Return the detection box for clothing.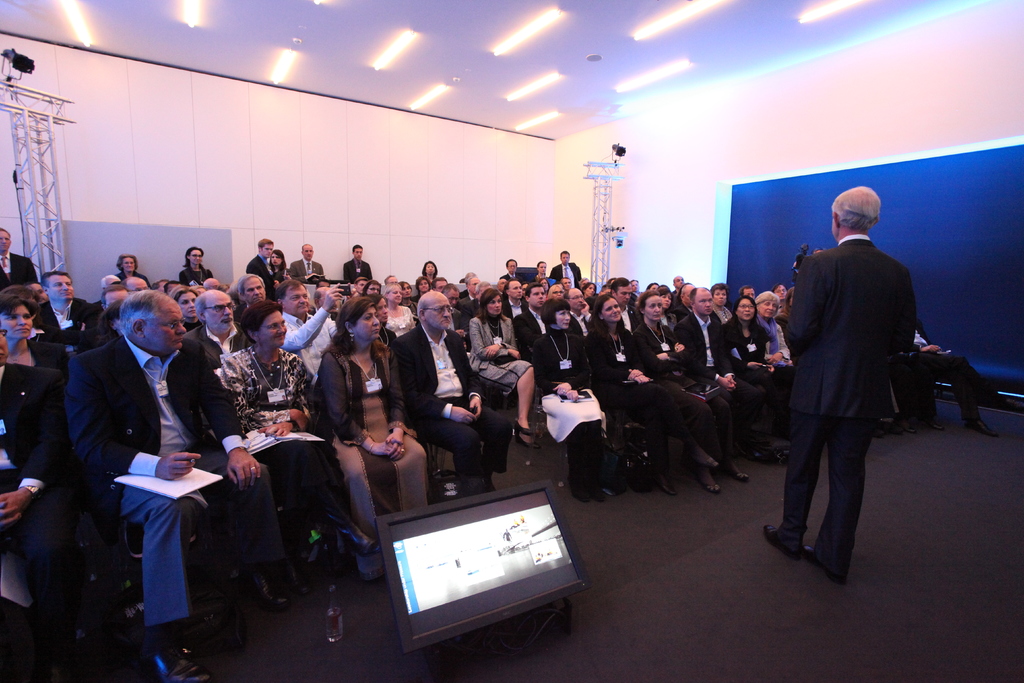
box(778, 183, 931, 580).
